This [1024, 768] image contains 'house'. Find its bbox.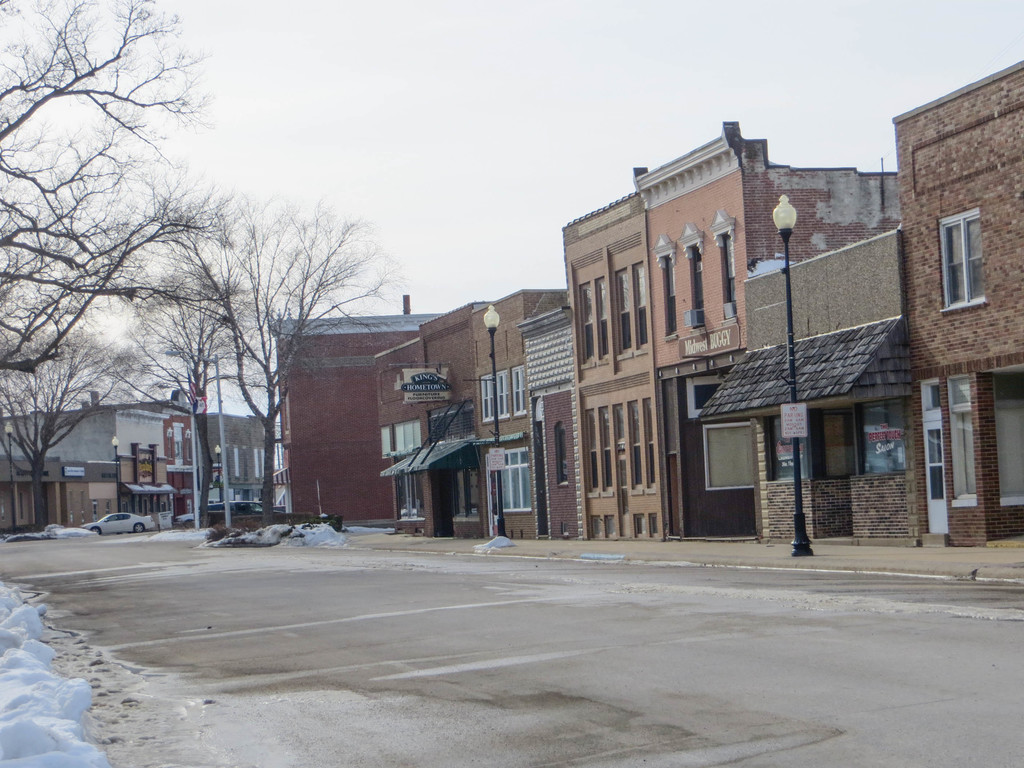
[517, 306, 588, 543].
